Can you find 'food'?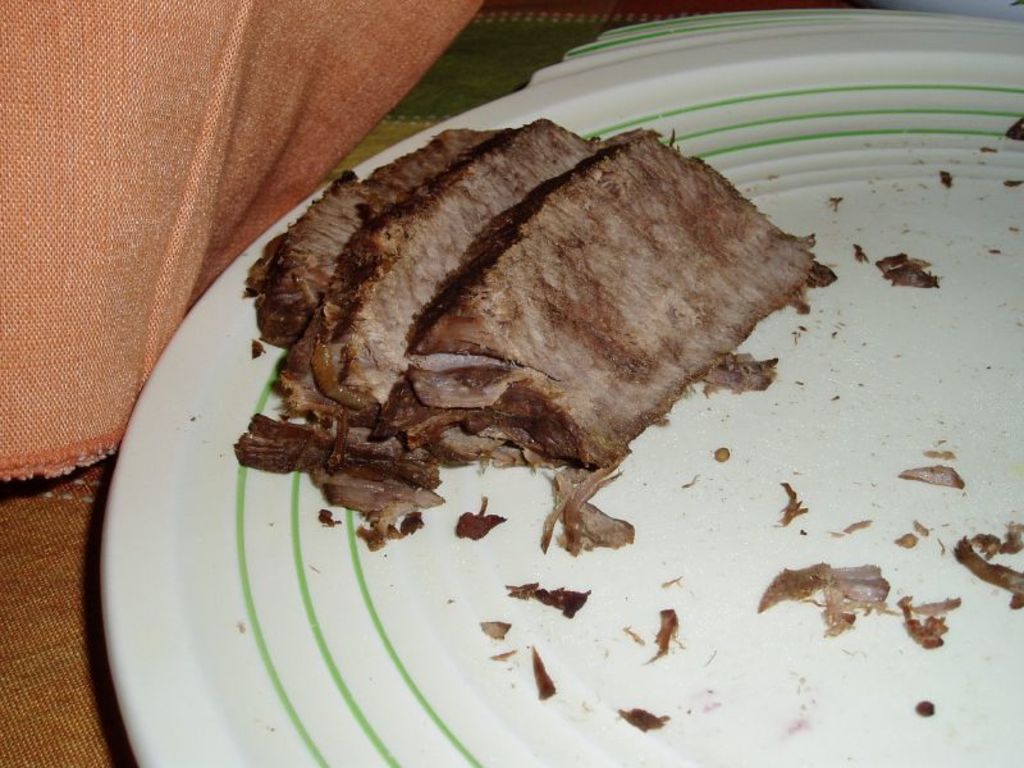
Yes, bounding box: detection(534, 649, 558, 703).
